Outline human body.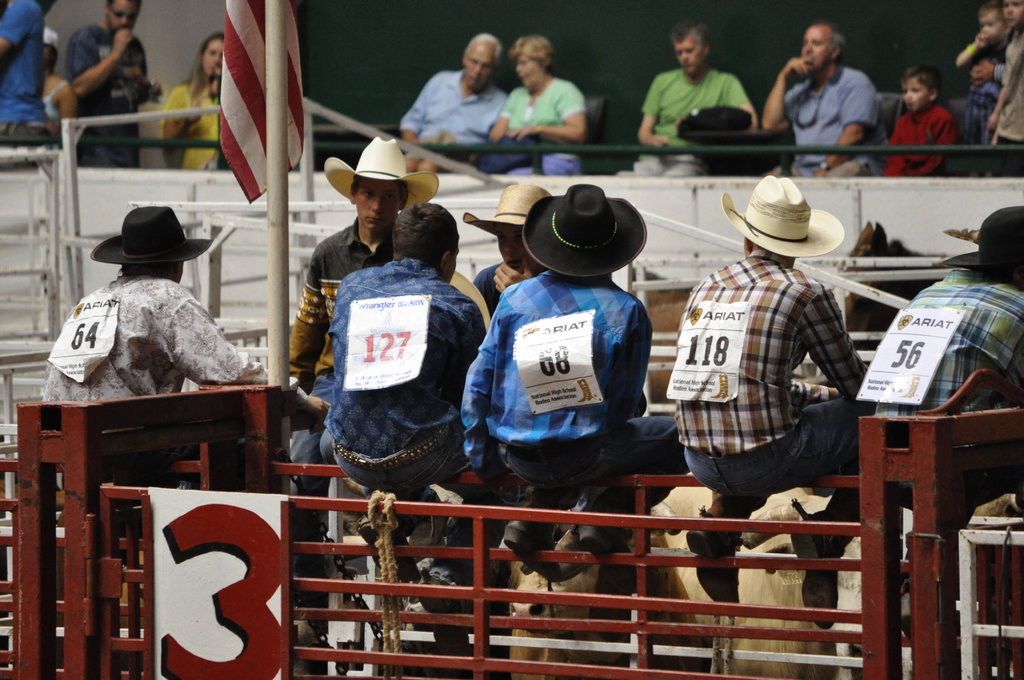
Outline: select_region(400, 68, 509, 172).
